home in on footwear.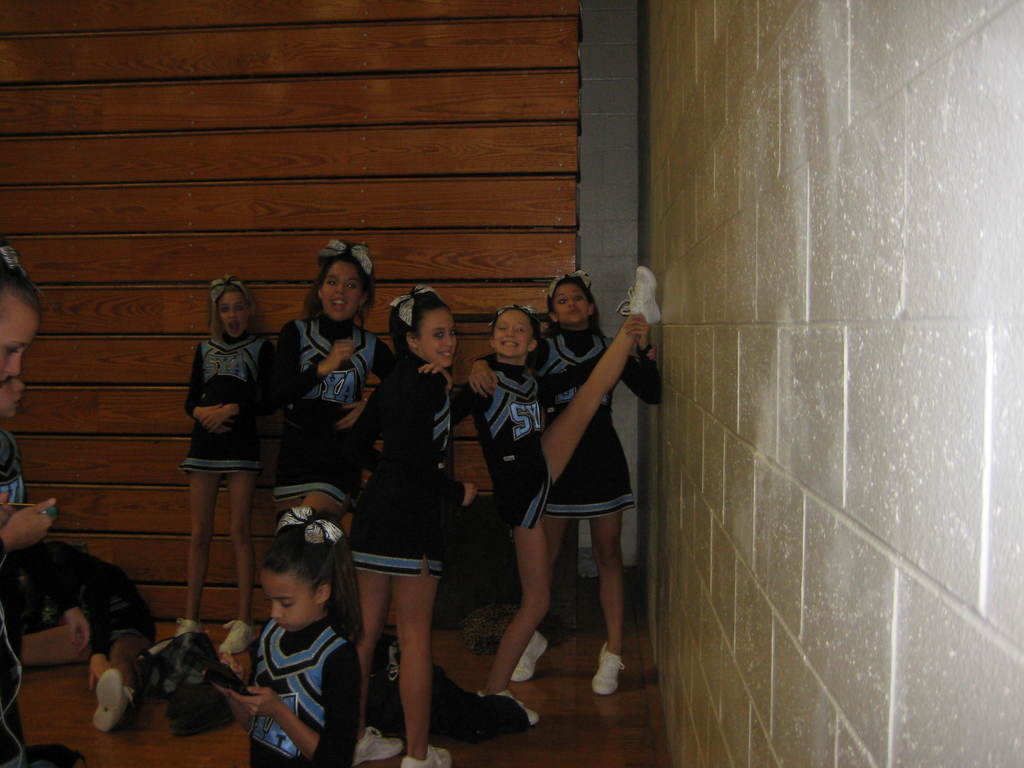
Homed in at bbox(399, 742, 453, 767).
